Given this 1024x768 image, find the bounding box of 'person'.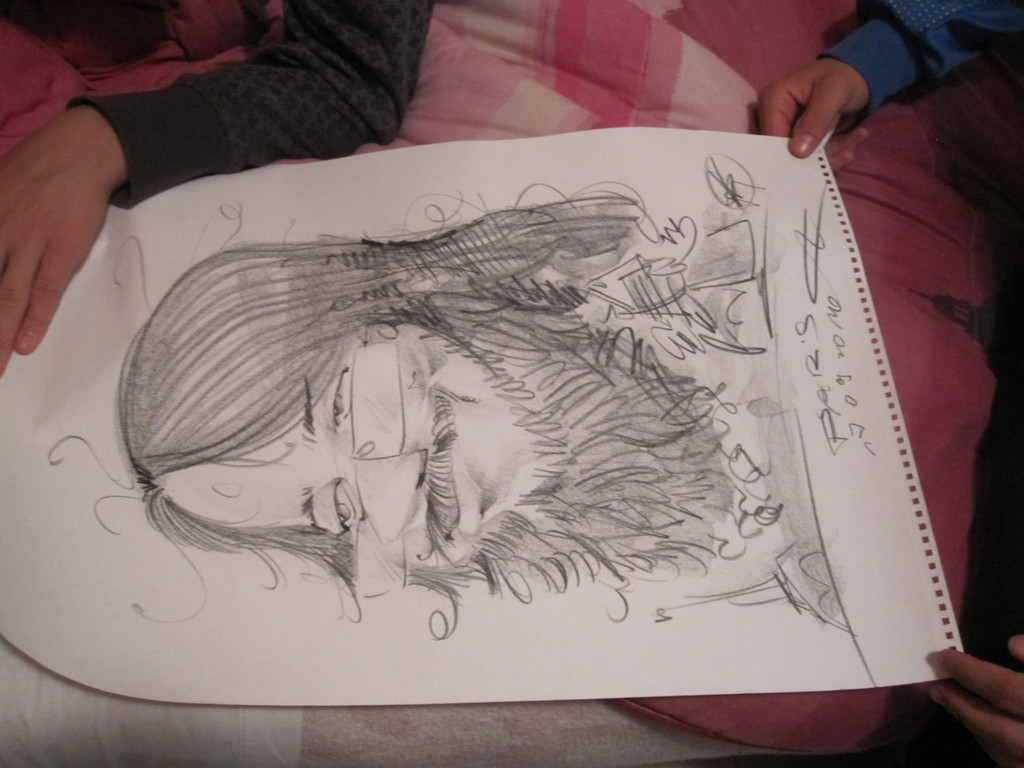
box(0, 0, 462, 377).
